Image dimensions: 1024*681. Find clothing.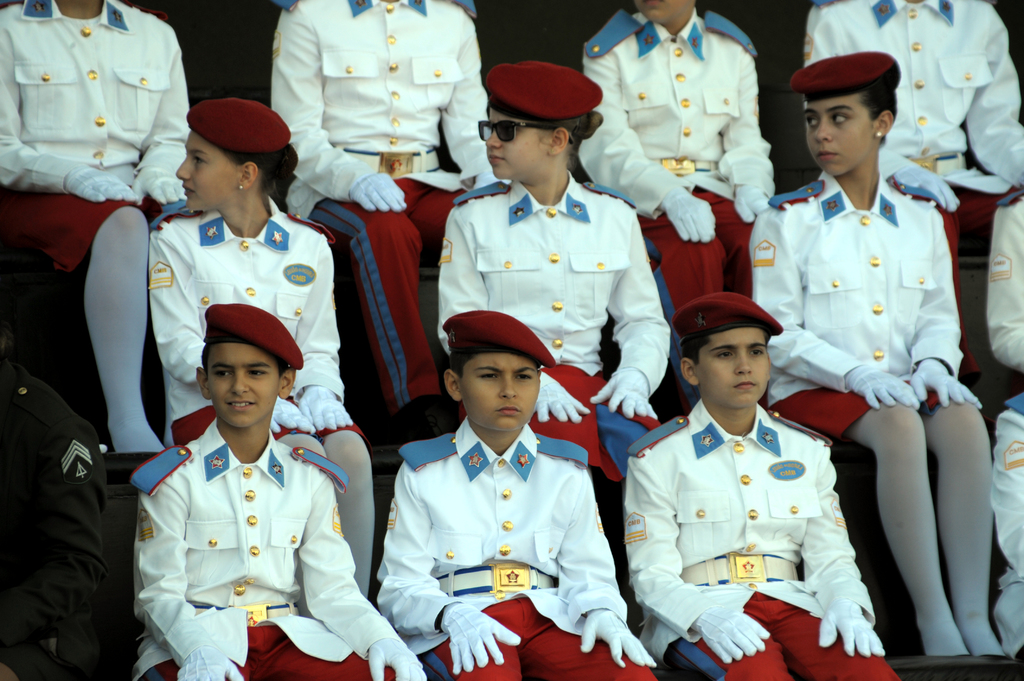
[left=803, top=0, right=1023, bottom=275].
